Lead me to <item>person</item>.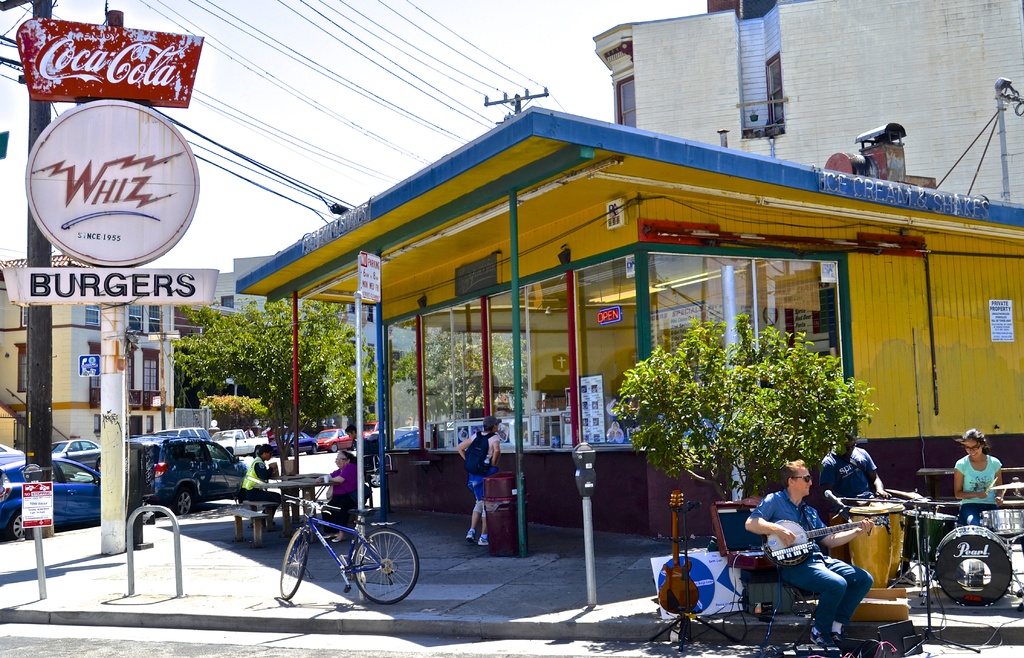
Lead to <region>746, 455, 876, 648</region>.
